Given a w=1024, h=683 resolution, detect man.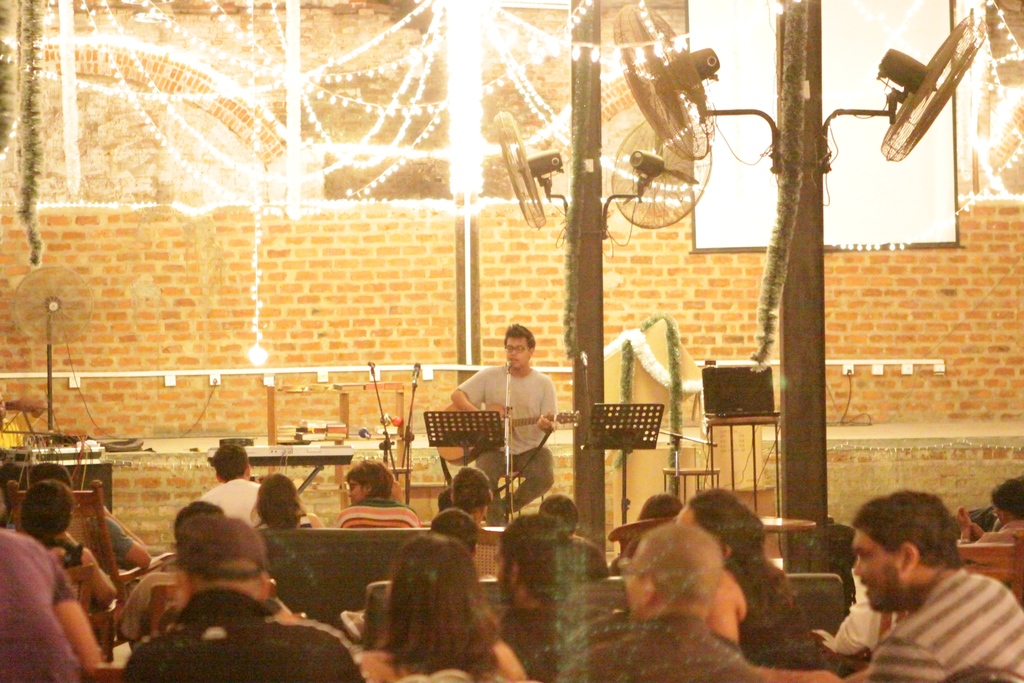
200 438 262 534.
